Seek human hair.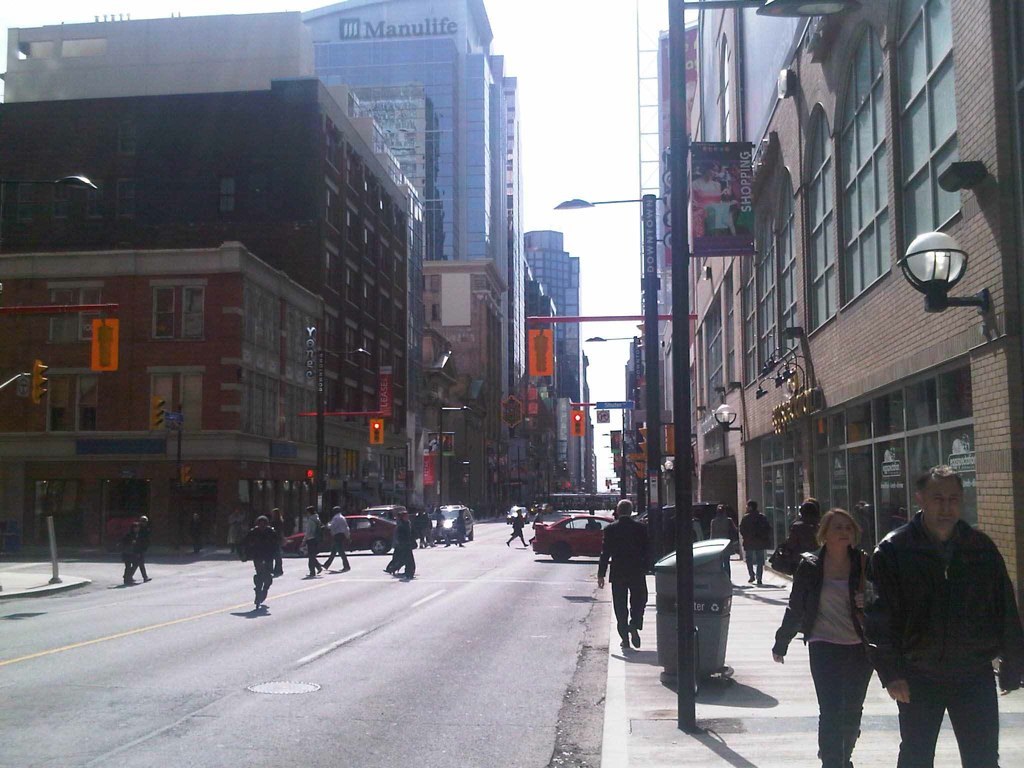
pyautogui.locateOnScreen(303, 504, 316, 513).
